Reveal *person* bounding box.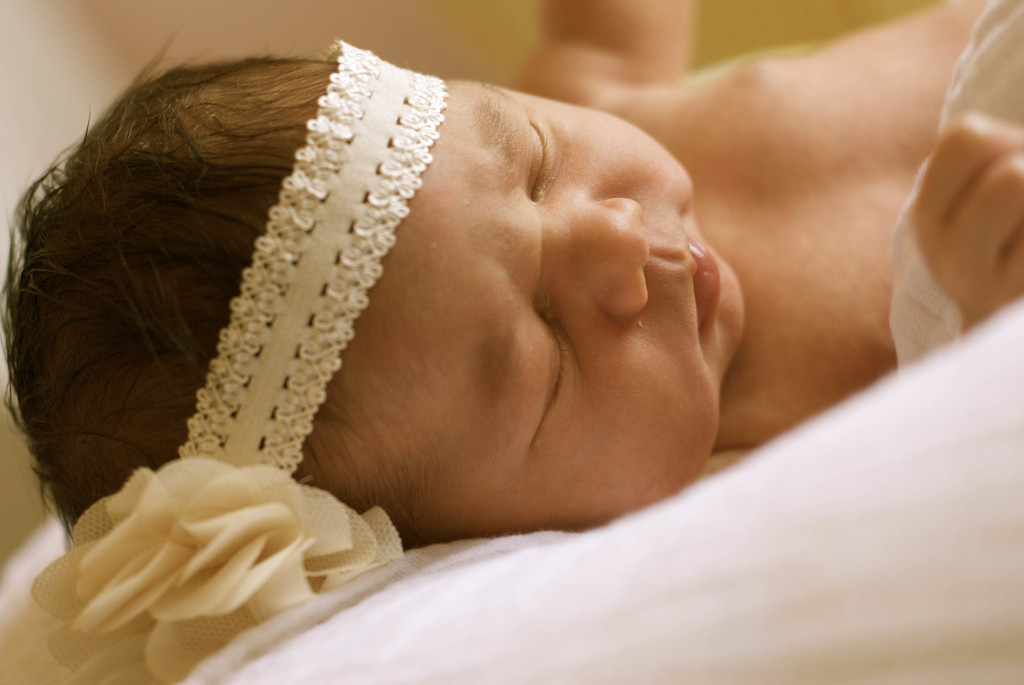
Revealed: 1, 0, 1023, 684.
